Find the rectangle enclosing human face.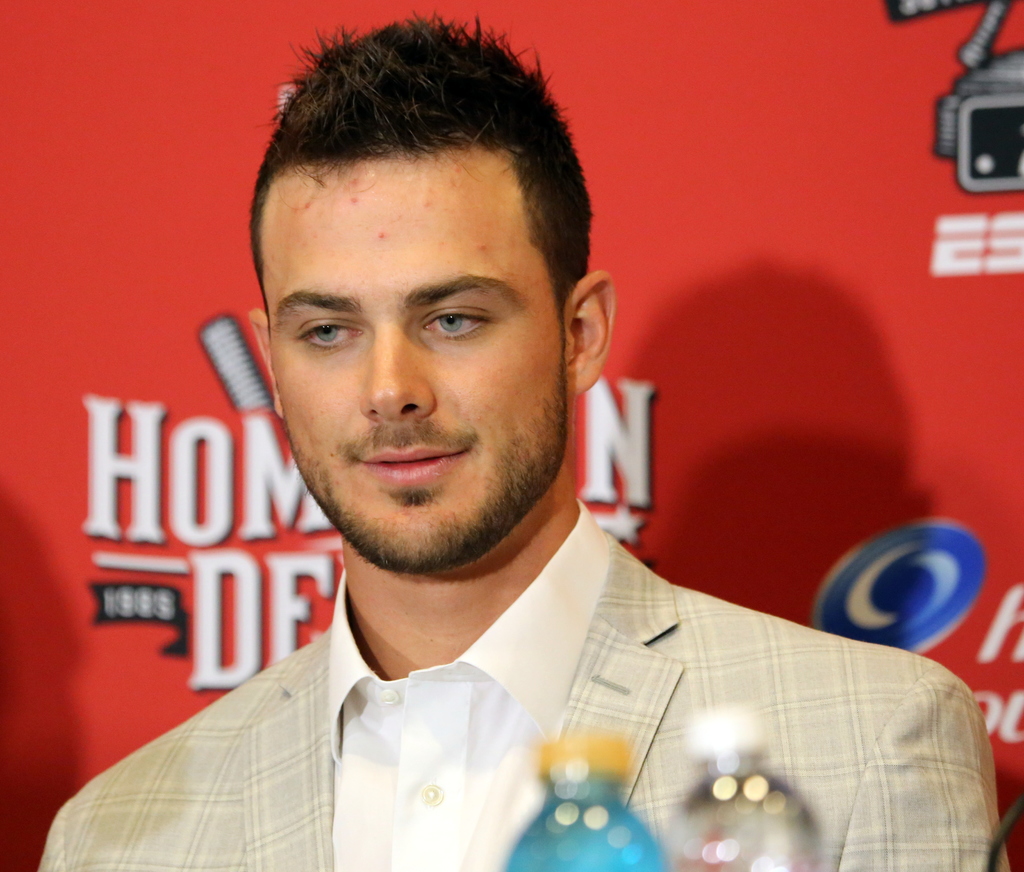
bbox=(261, 153, 564, 560).
